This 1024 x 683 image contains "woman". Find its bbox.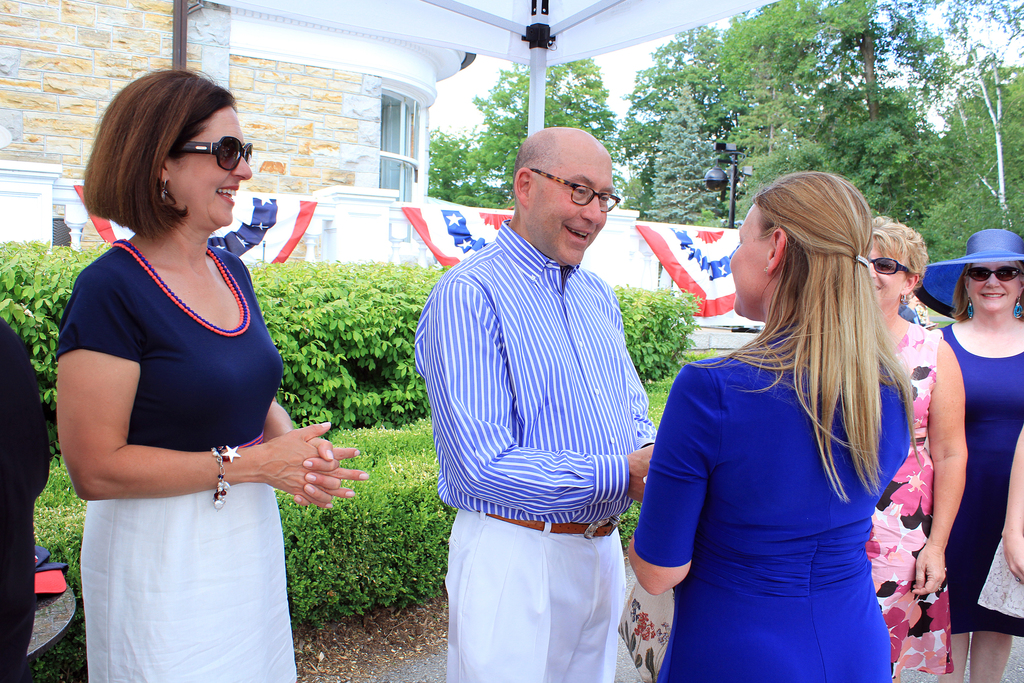
locate(913, 227, 1023, 682).
